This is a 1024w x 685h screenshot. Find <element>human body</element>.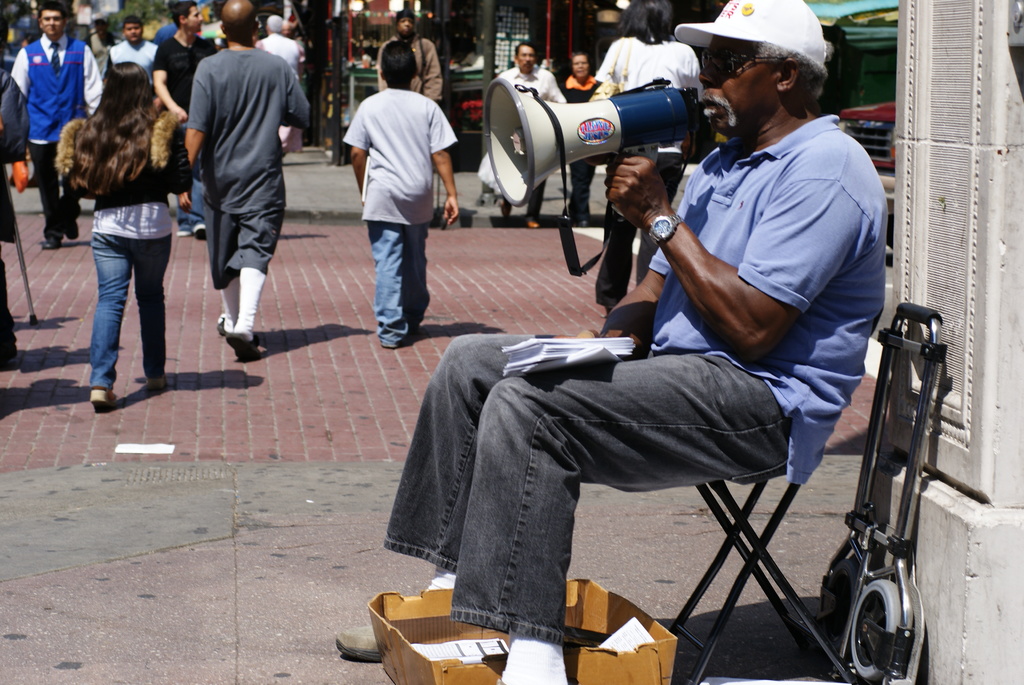
Bounding box: {"left": 151, "top": 0, "right": 216, "bottom": 241}.
